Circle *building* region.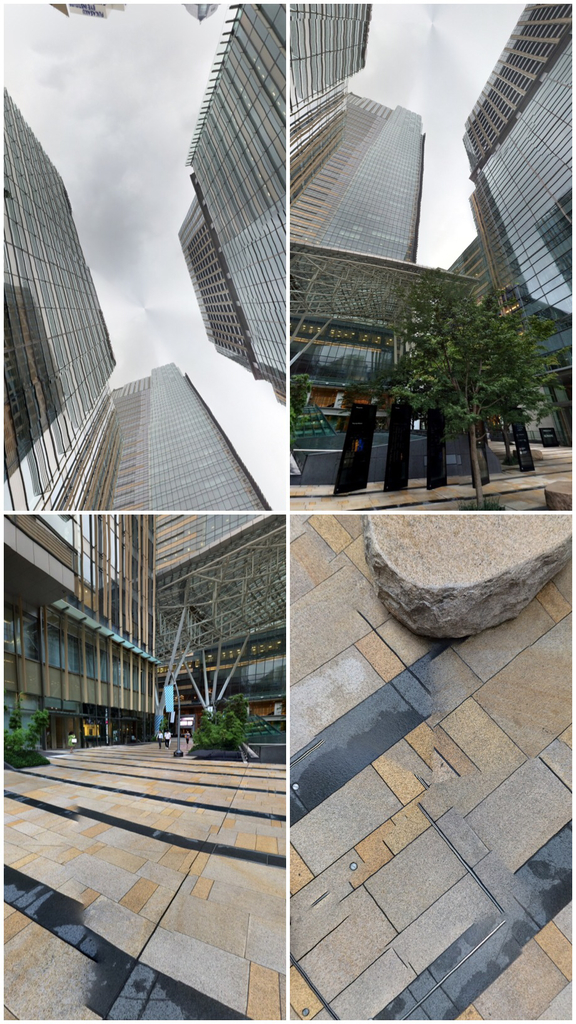
Region: crop(436, 236, 495, 291).
